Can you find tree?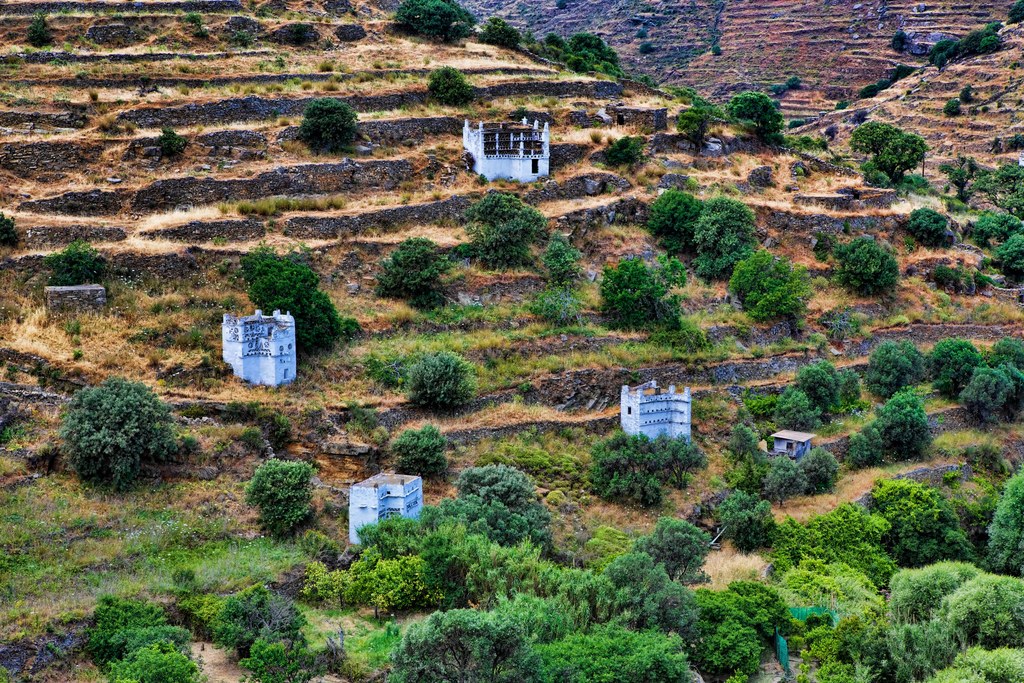
Yes, bounding box: (52, 354, 183, 491).
